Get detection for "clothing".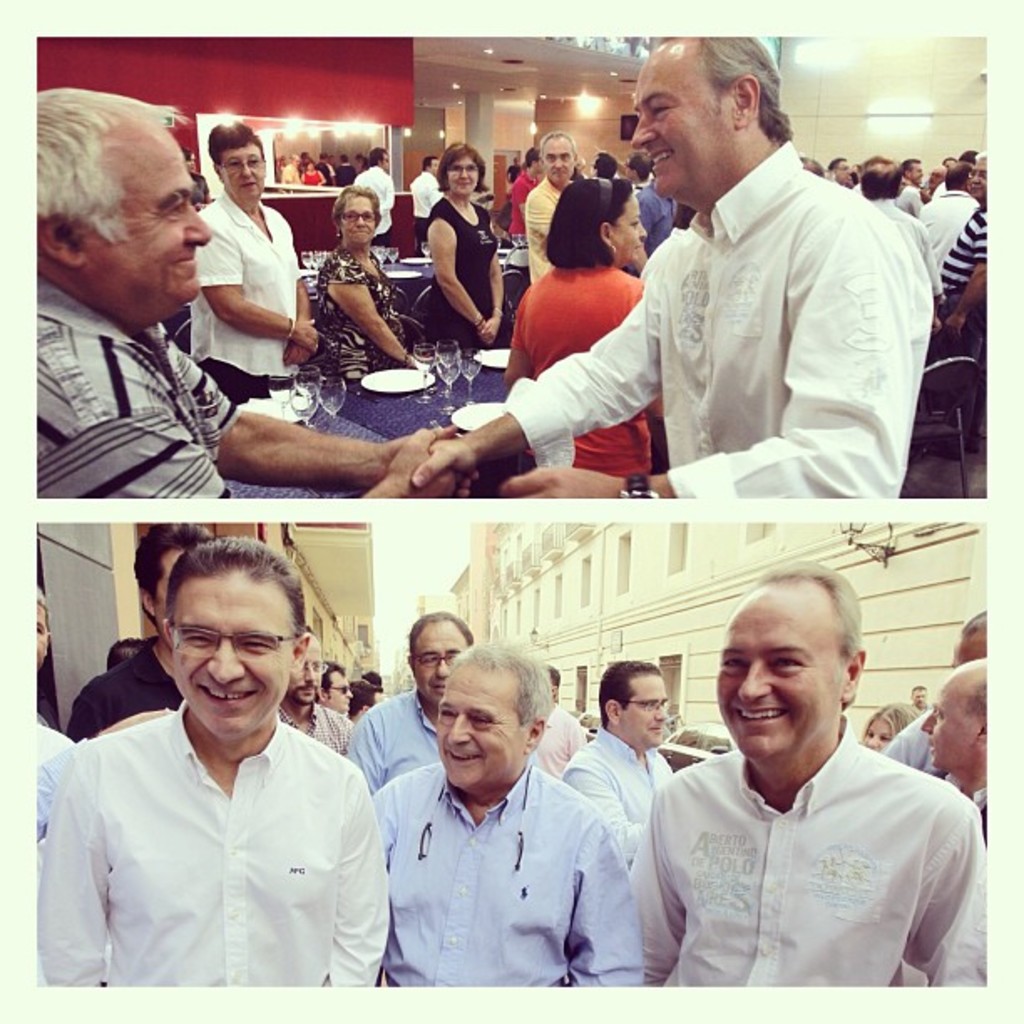
Detection: select_region(365, 763, 663, 1019).
